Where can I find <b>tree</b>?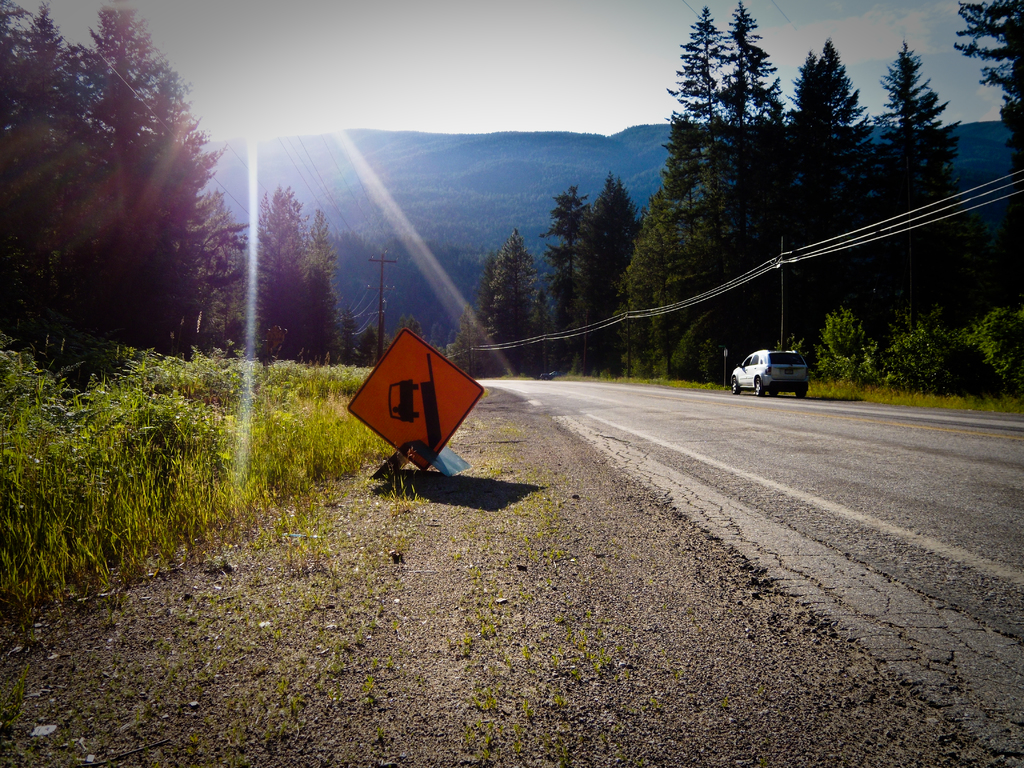
You can find it at detection(948, 2, 1023, 220).
